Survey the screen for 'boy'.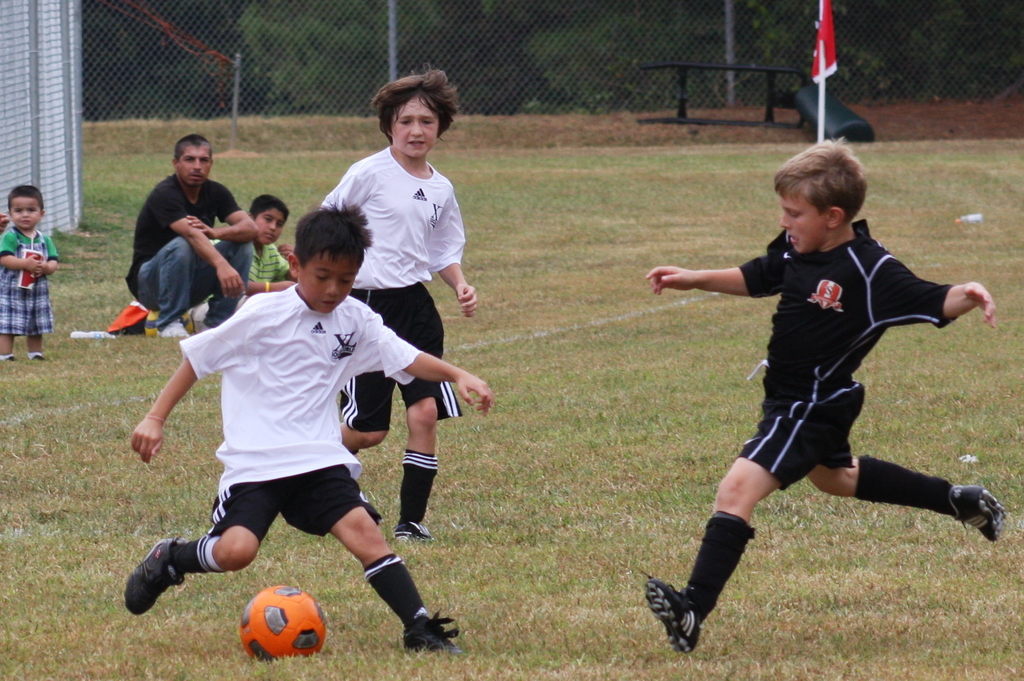
Survey found: [x1=120, y1=204, x2=497, y2=653].
